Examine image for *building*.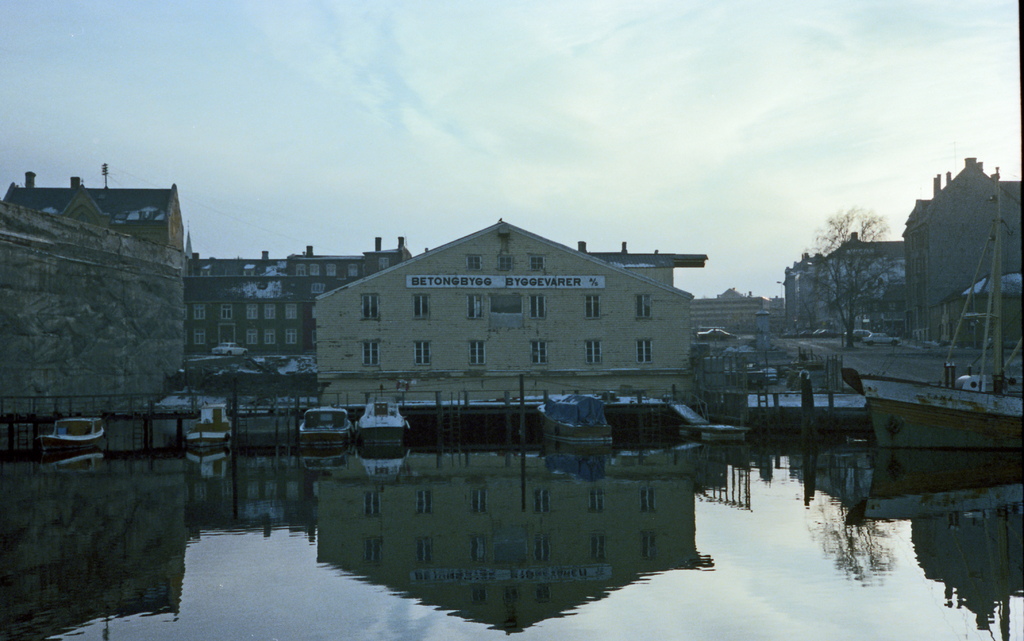
Examination result: detection(694, 289, 786, 332).
